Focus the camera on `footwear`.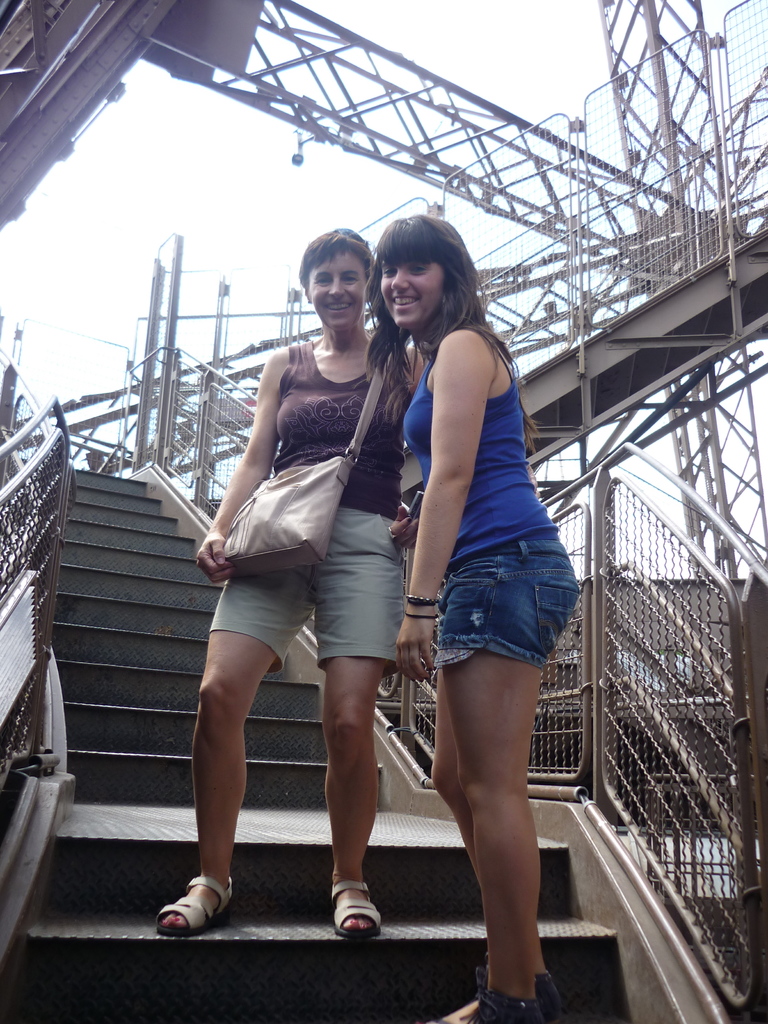
Focus region: pyautogui.locateOnScreen(324, 877, 384, 940).
